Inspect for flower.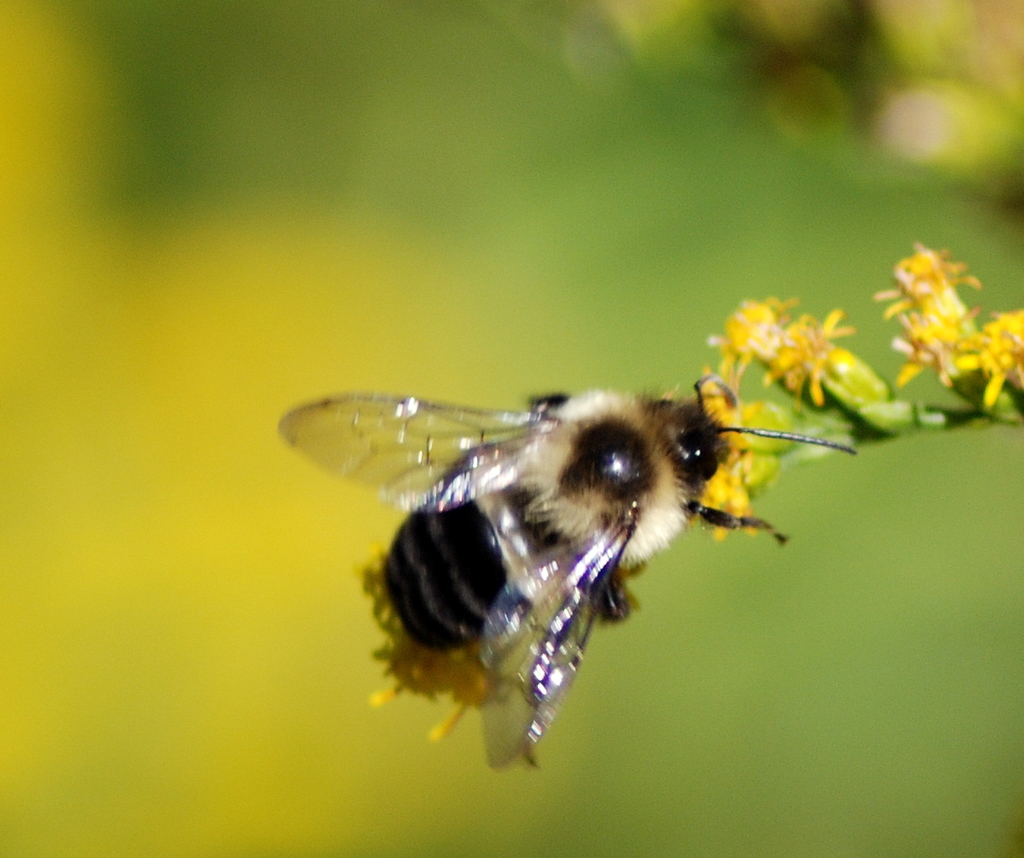
Inspection: left=725, top=296, right=832, bottom=402.
